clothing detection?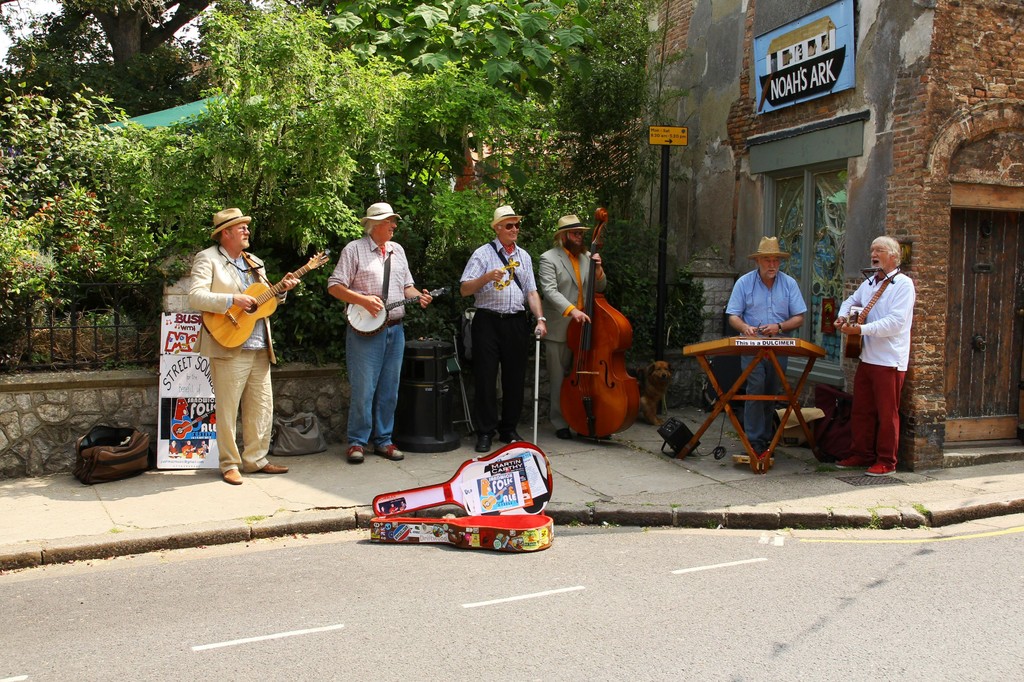
[left=726, top=271, right=811, bottom=443]
